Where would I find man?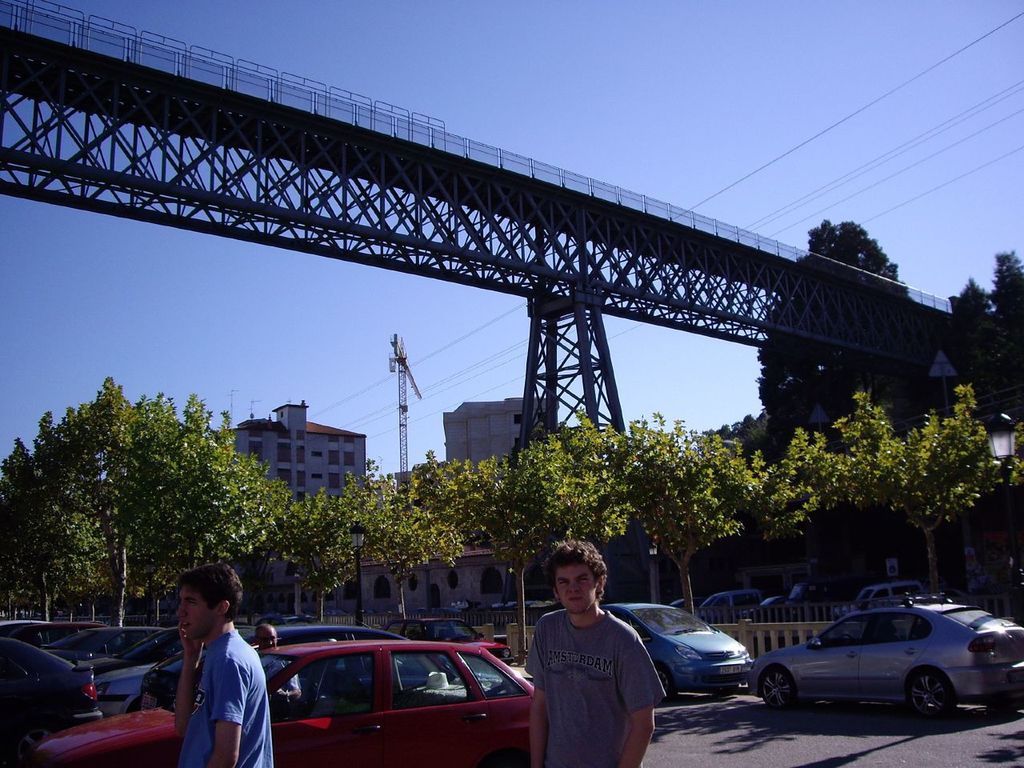
At detection(524, 536, 670, 767).
